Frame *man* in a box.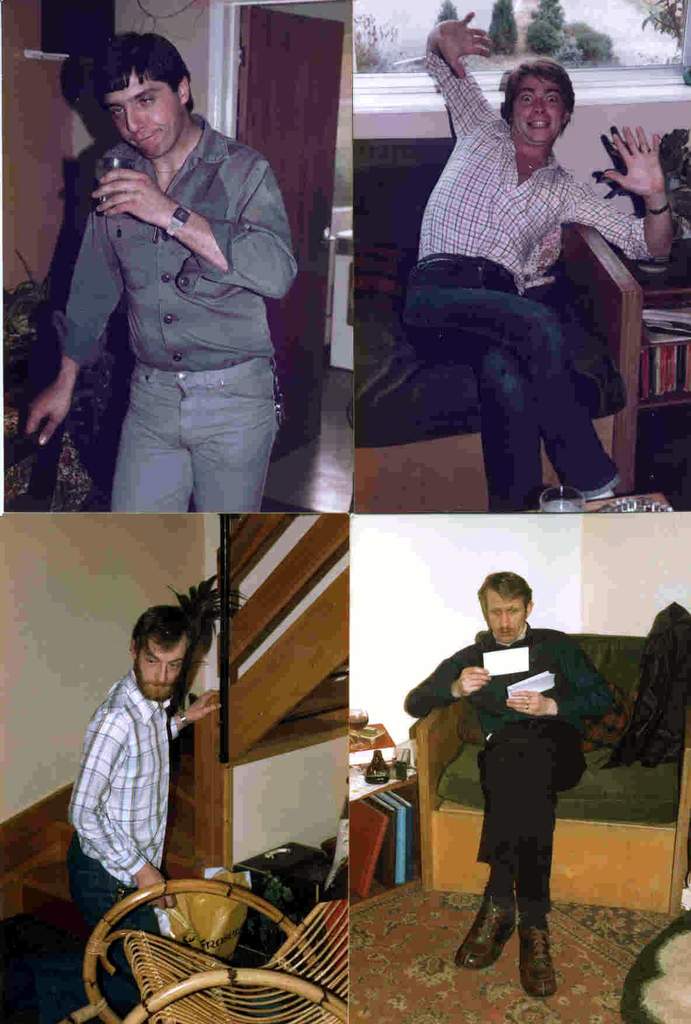
detection(403, 8, 671, 513).
